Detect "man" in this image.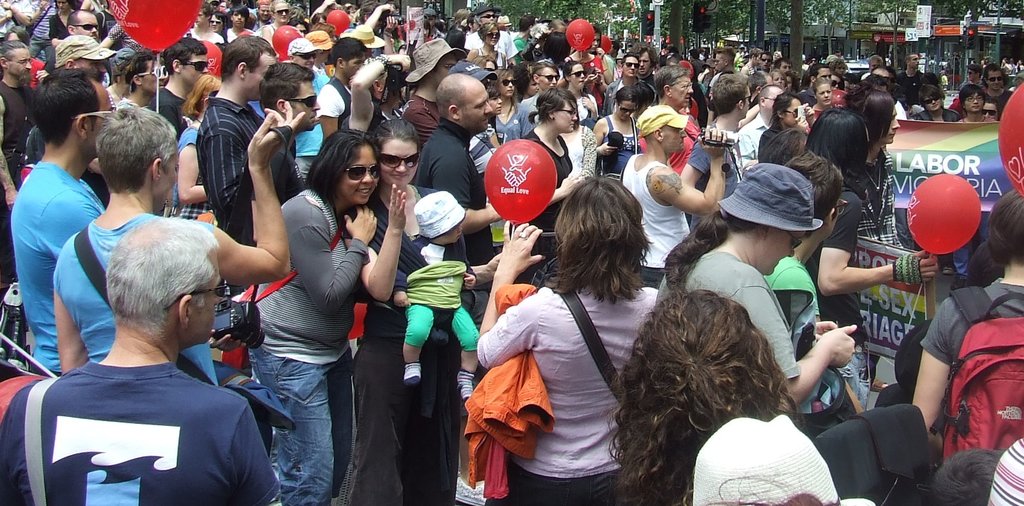
Detection: select_region(129, 45, 167, 113).
